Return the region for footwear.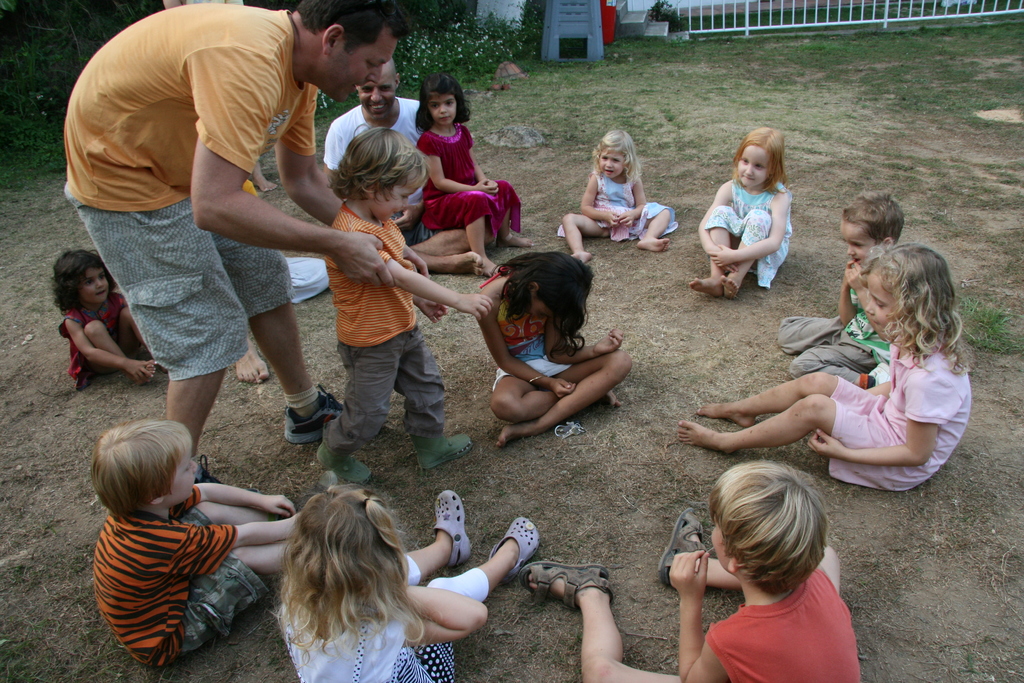
(658,508,710,593).
